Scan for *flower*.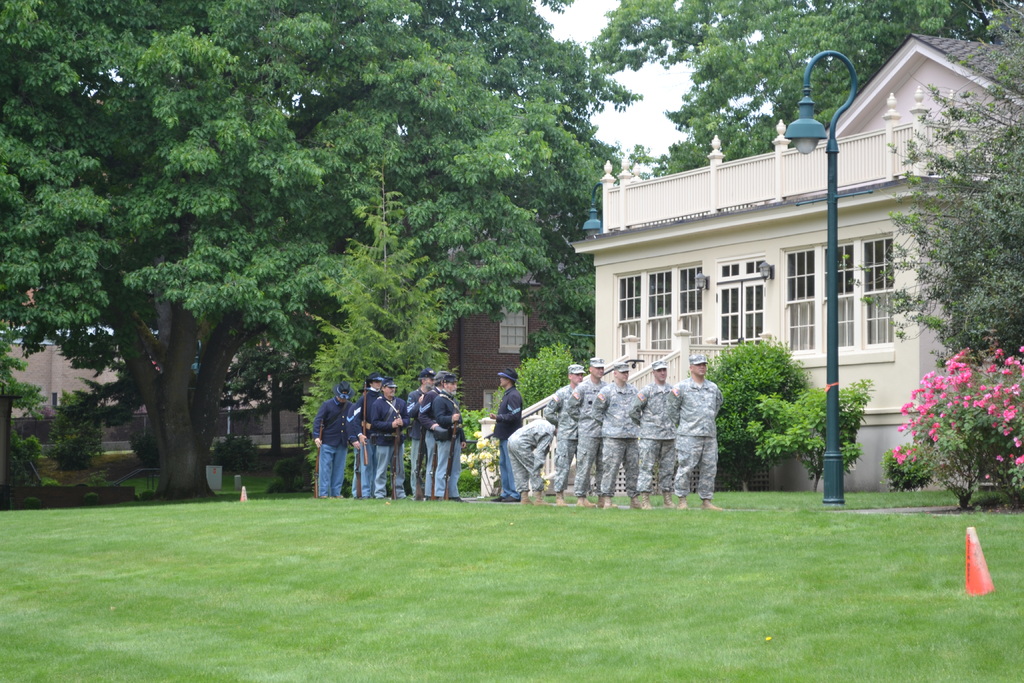
Scan result: crop(1020, 364, 1023, 374).
